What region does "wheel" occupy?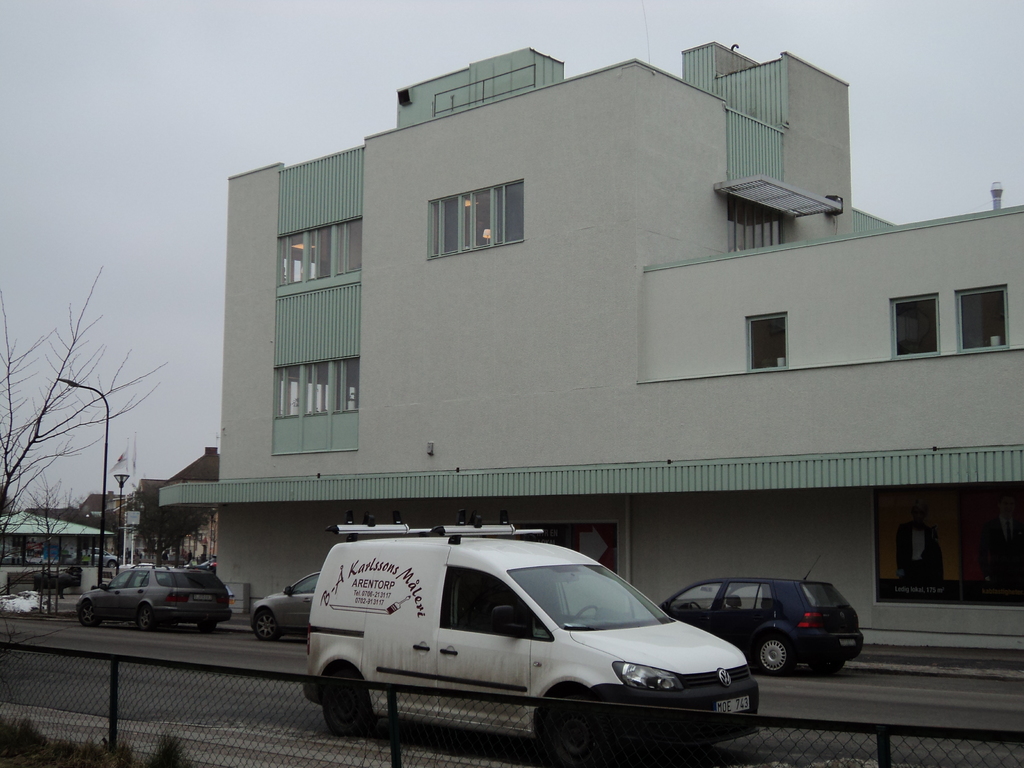
(x1=541, y1=689, x2=608, y2=767).
